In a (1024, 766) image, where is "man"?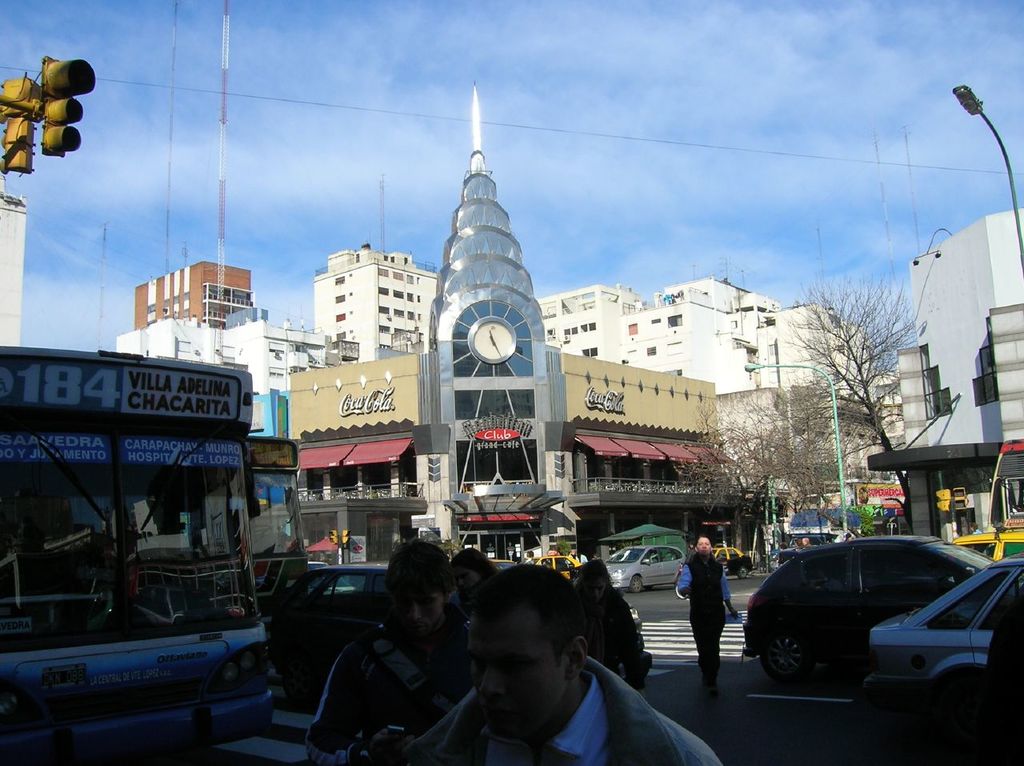
select_region(415, 571, 666, 765).
